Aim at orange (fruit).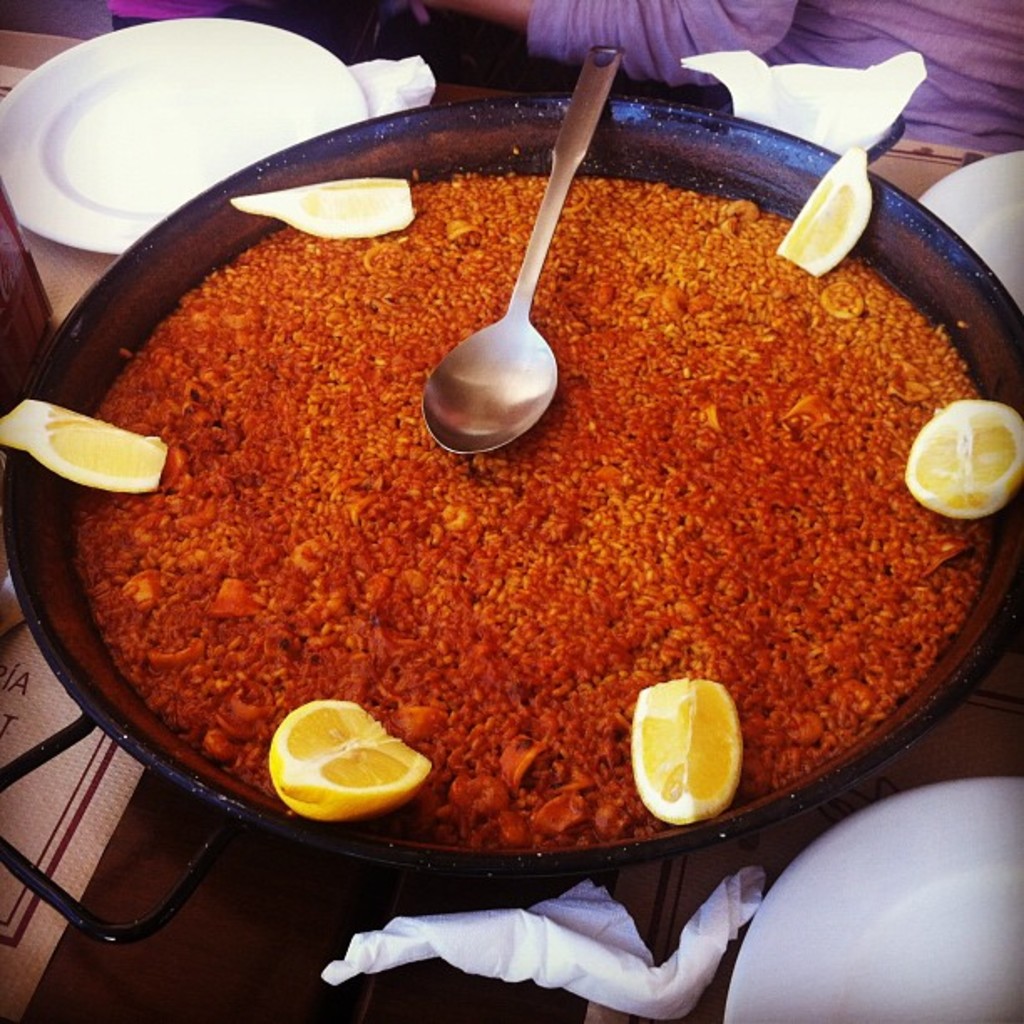
Aimed at detection(264, 698, 407, 820).
